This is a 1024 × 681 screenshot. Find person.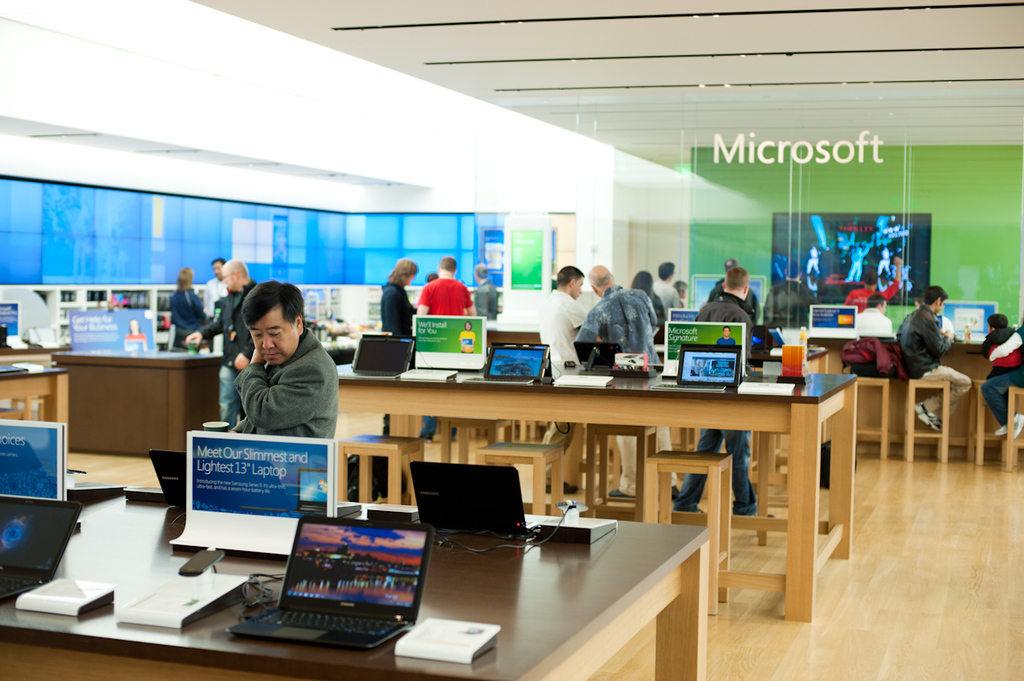
Bounding box: (893,286,972,434).
